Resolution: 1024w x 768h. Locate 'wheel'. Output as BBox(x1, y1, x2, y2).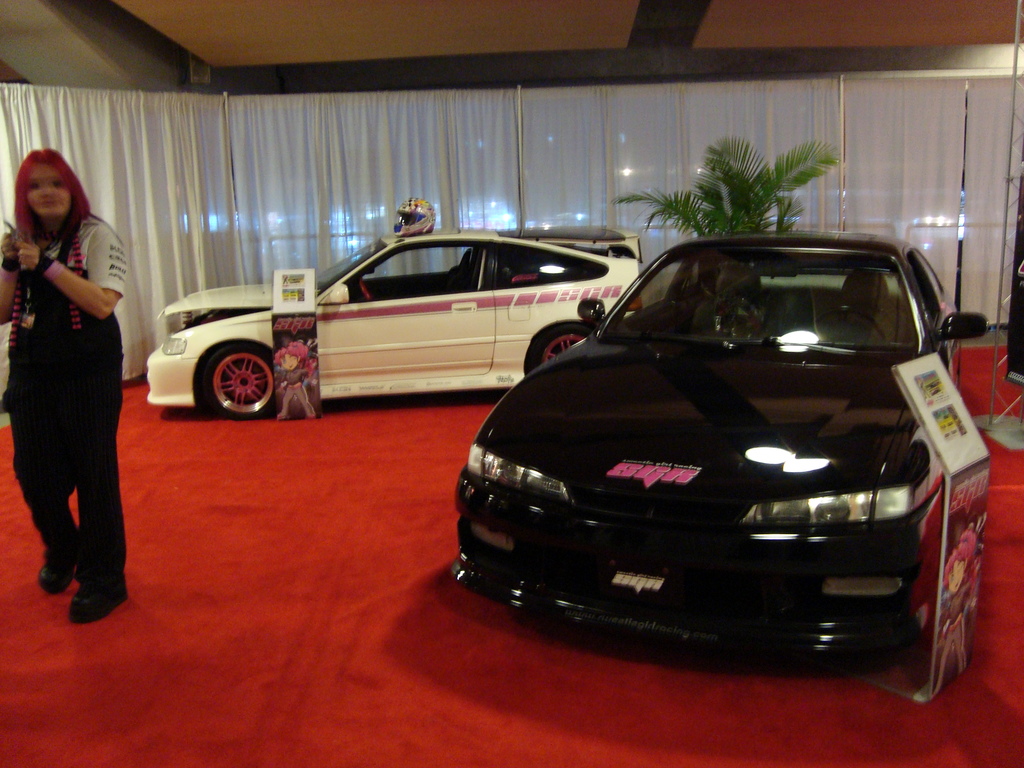
BBox(805, 303, 890, 345).
